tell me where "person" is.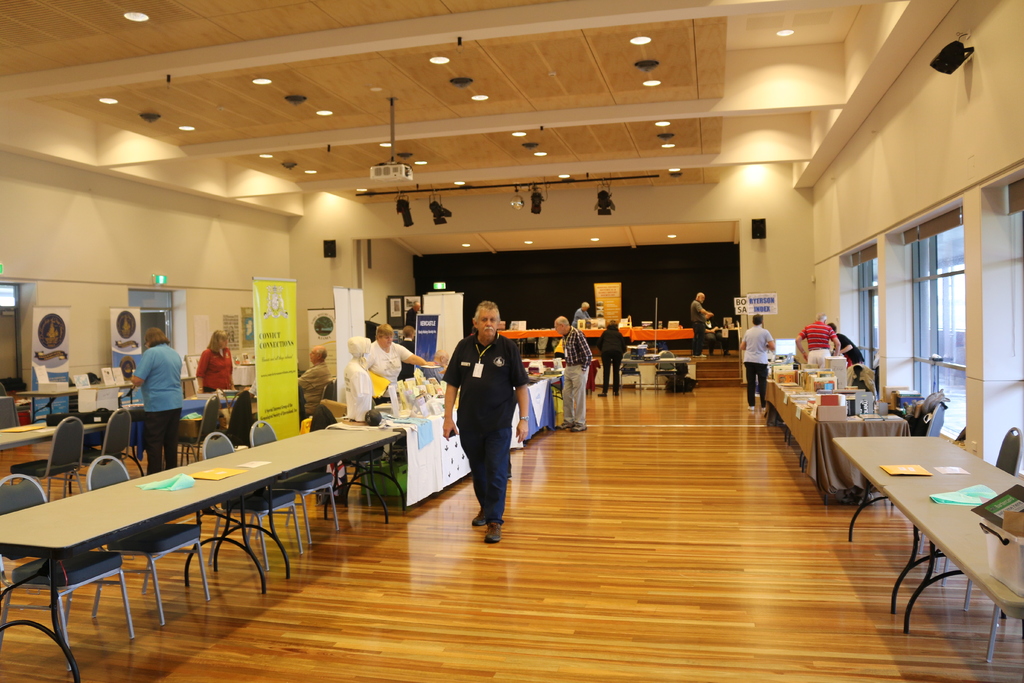
"person" is at rect(365, 324, 430, 397).
